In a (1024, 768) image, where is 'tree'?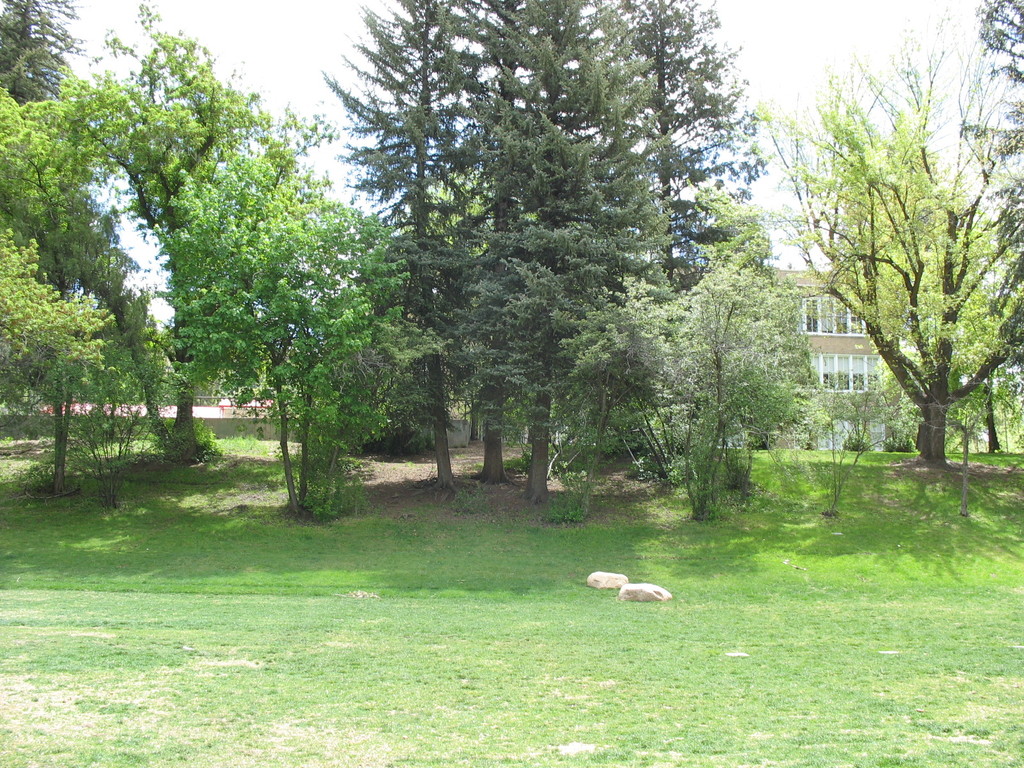
bbox(756, 0, 1023, 449).
